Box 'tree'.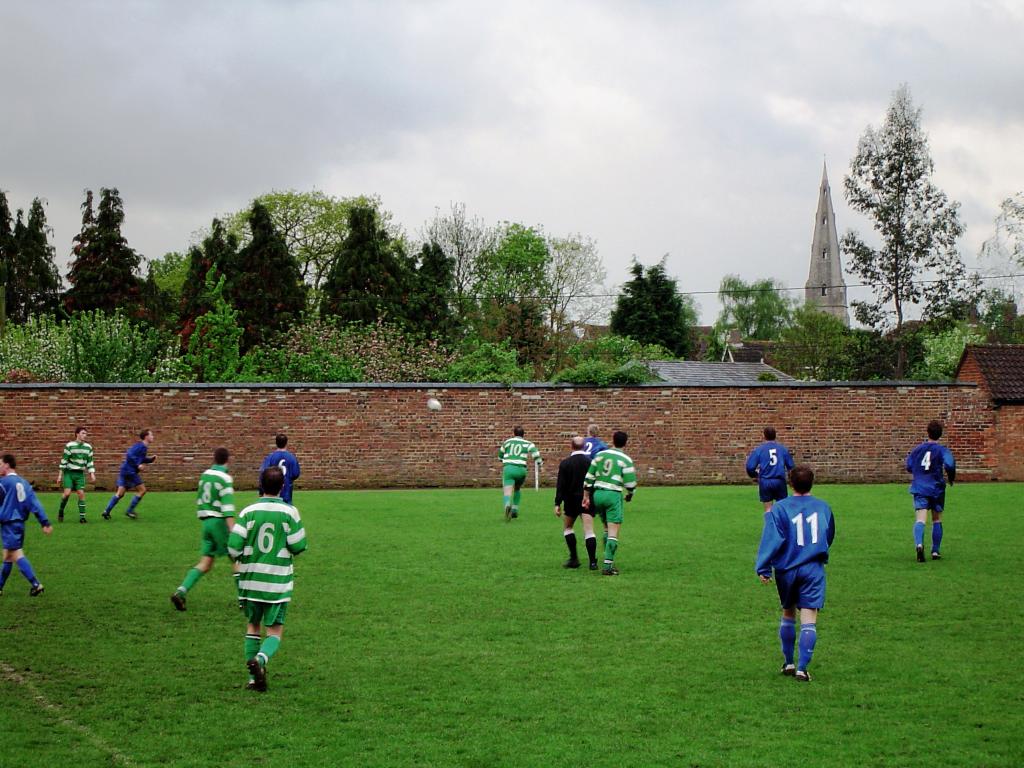
BBox(609, 246, 698, 364).
